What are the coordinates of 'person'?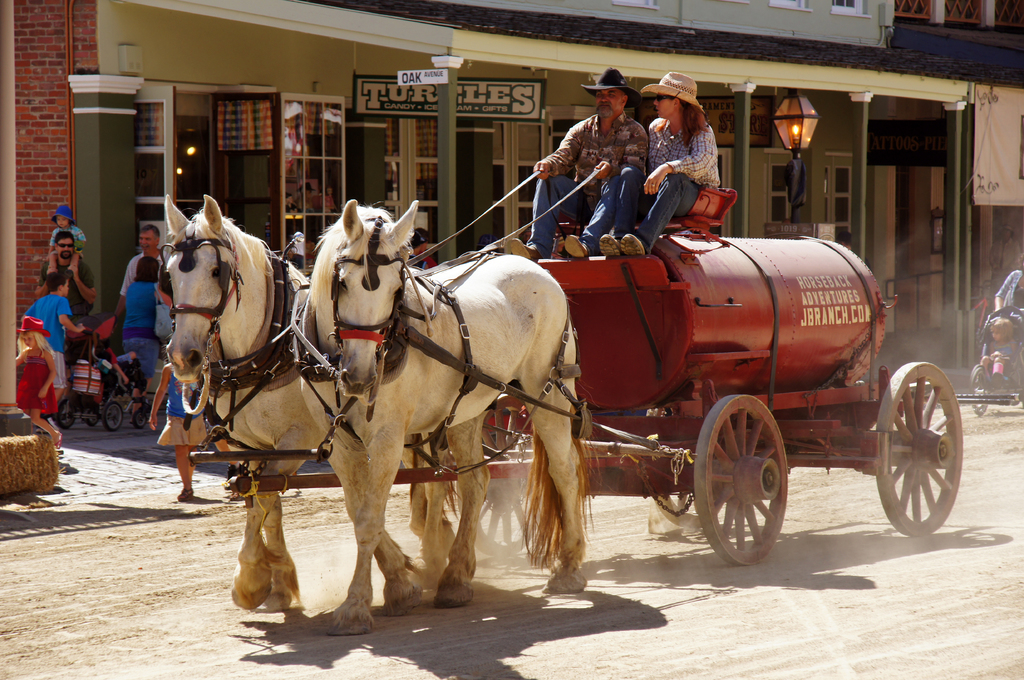
bbox(975, 317, 1018, 390).
